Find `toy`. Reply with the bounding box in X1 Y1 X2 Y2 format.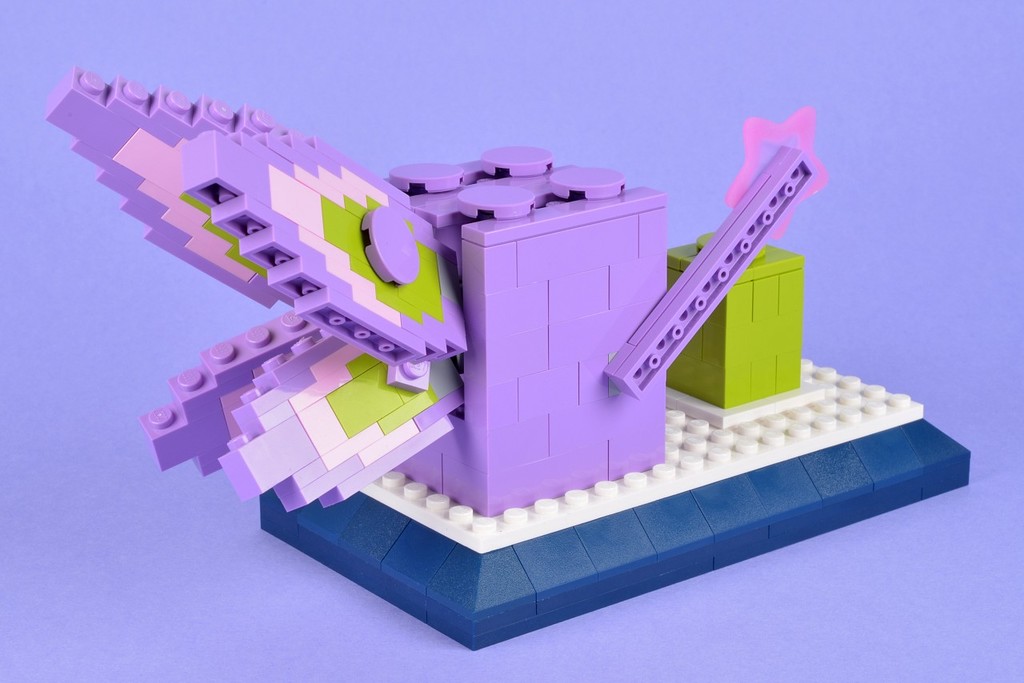
46 67 974 650.
